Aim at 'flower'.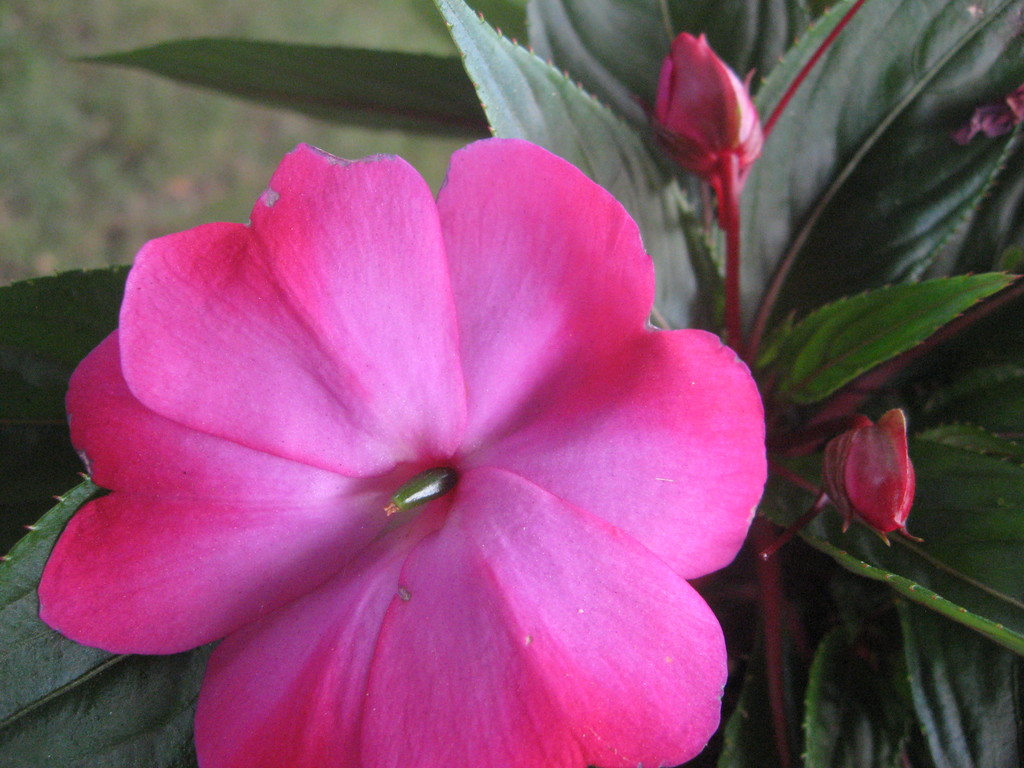
Aimed at (x1=35, y1=136, x2=765, y2=767).
